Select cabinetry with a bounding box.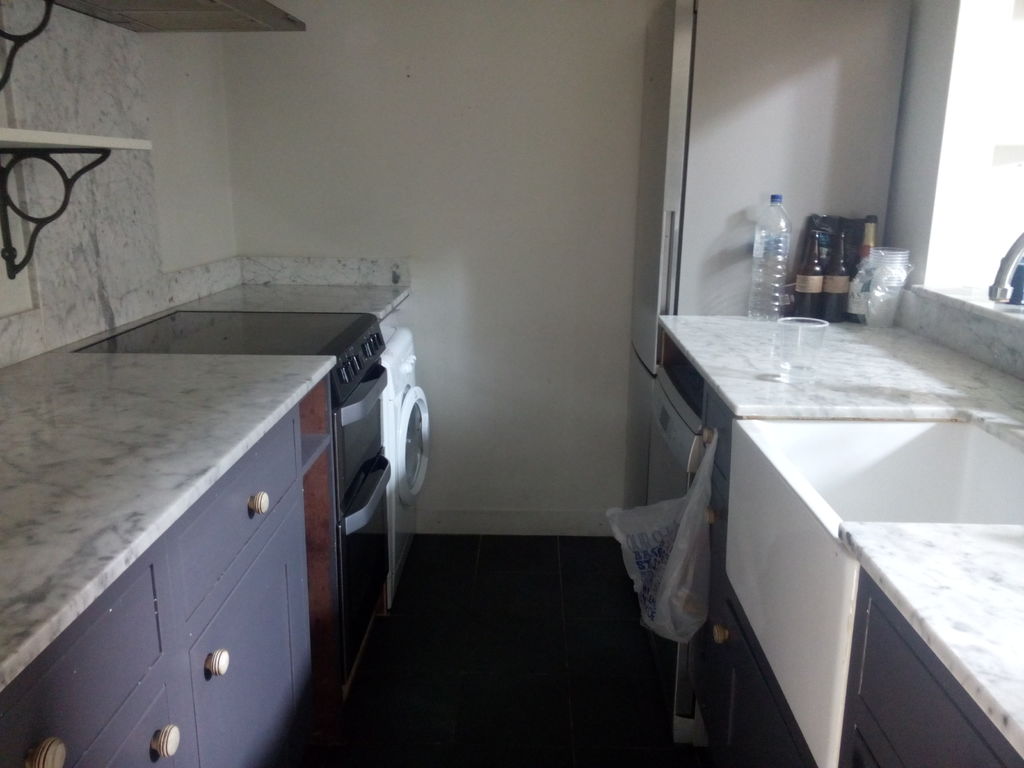
x1=630 y1=316 x2=744 y2=612.
